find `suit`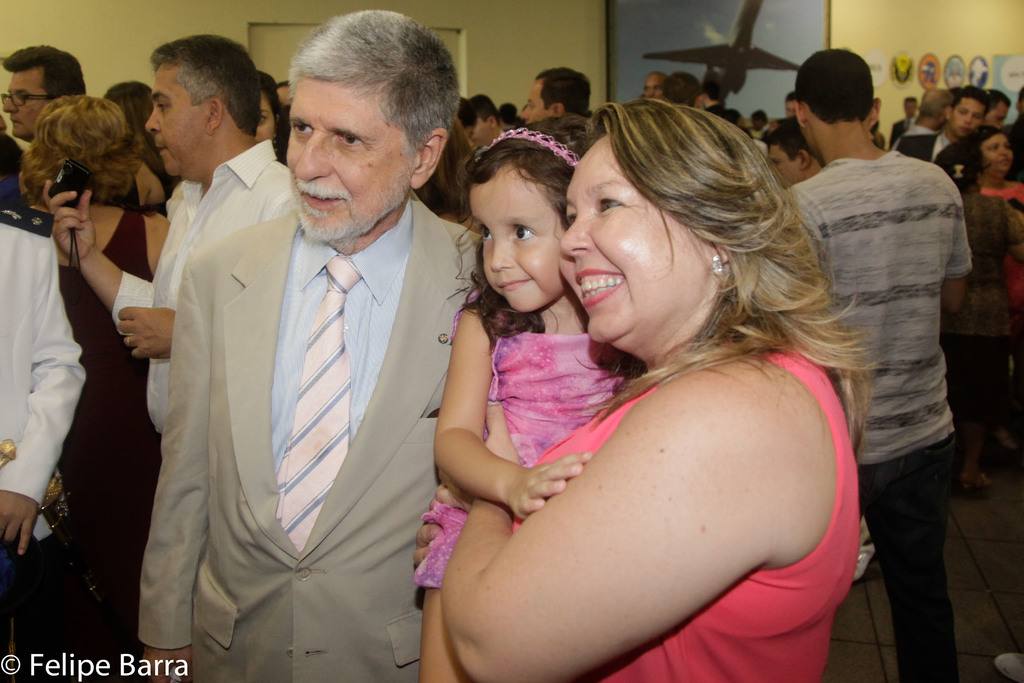
137/90/575/666
